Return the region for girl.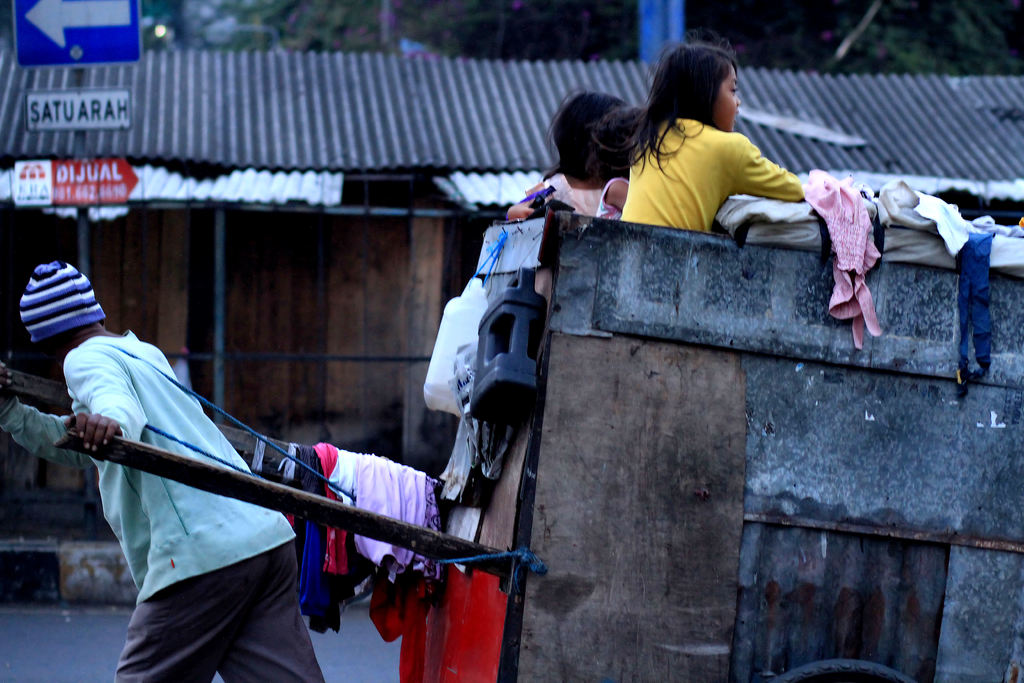
{"left": 620, "top": 37, "right": 806, "bottom": 239}.
